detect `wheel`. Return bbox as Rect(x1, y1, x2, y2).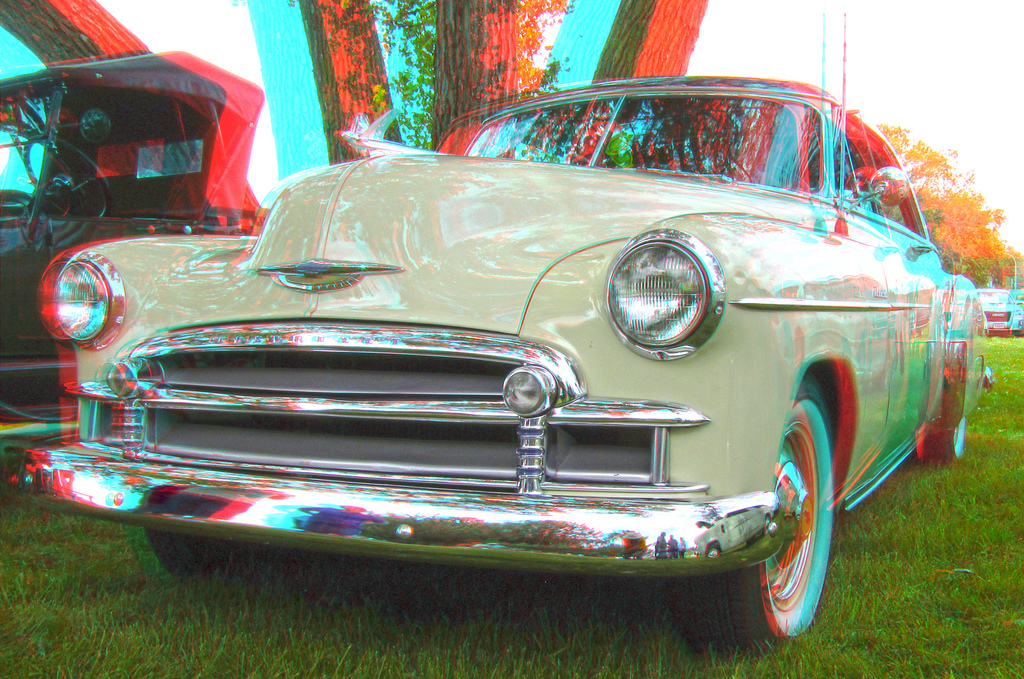
Rect(924, 421, 957, 466).
